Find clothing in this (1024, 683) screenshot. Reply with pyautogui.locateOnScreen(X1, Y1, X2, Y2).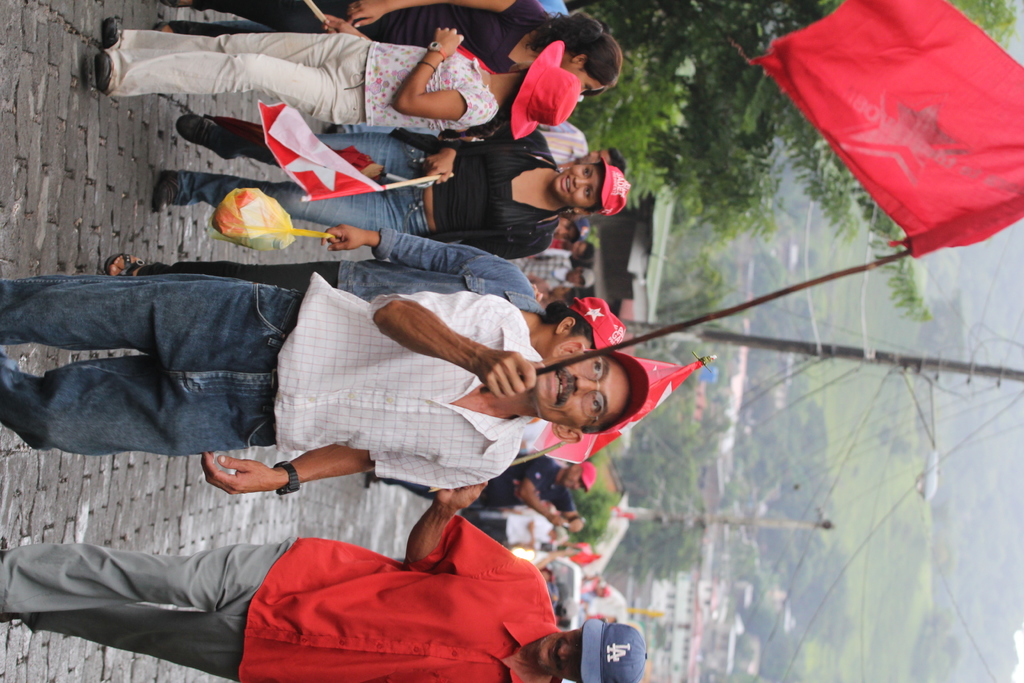
pyautogui.locateOnScreen(378, 453, 576, 507).
